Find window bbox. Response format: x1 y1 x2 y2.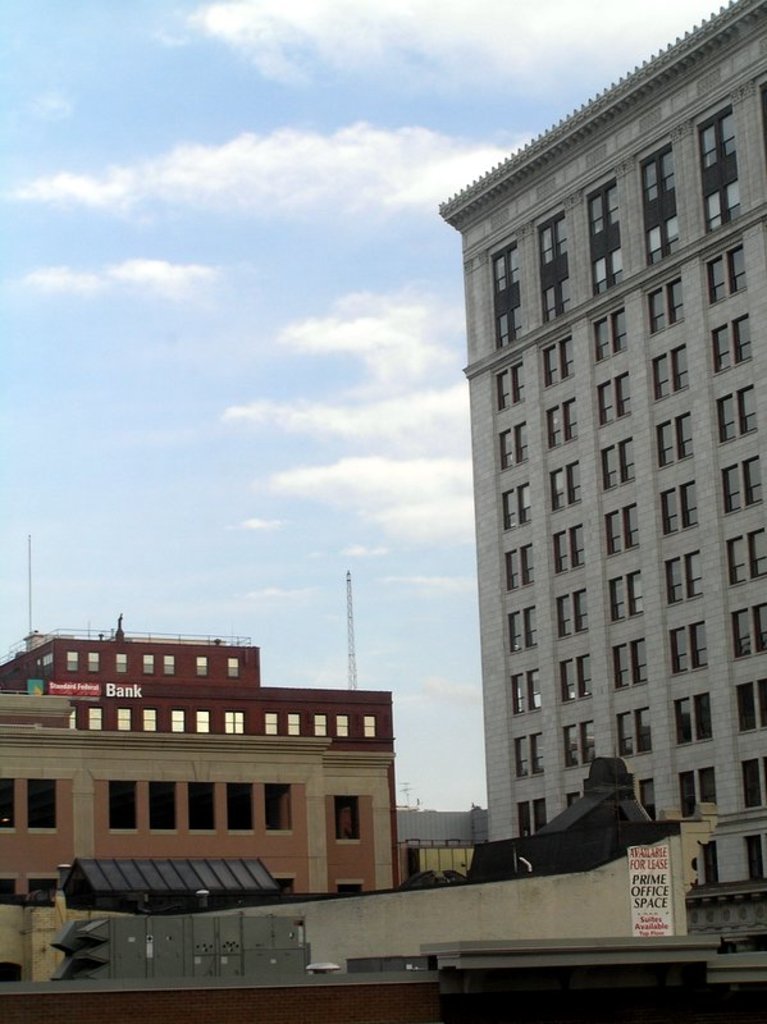
612 637 647 691.
